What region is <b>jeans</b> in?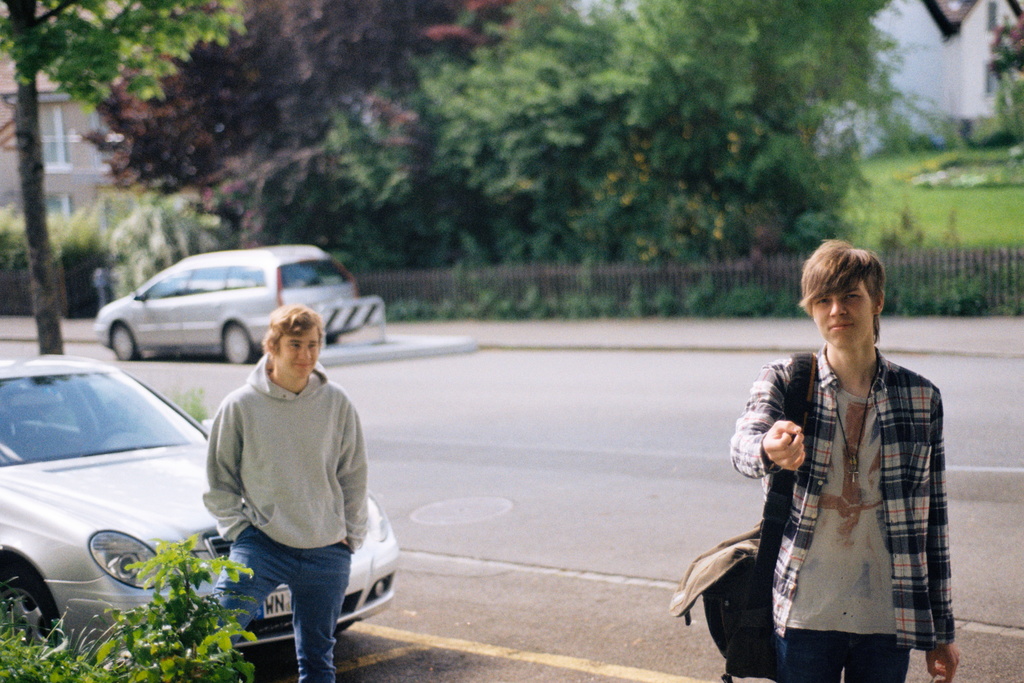
(202,520,337,682).
